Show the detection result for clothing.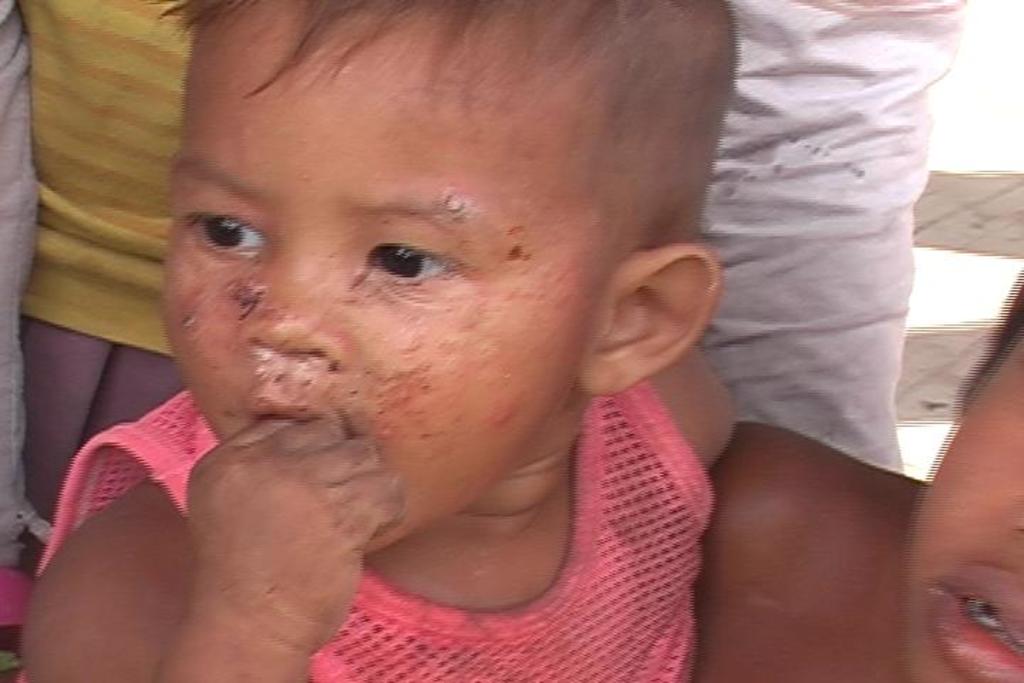
region(36, 388, 715, 682).
